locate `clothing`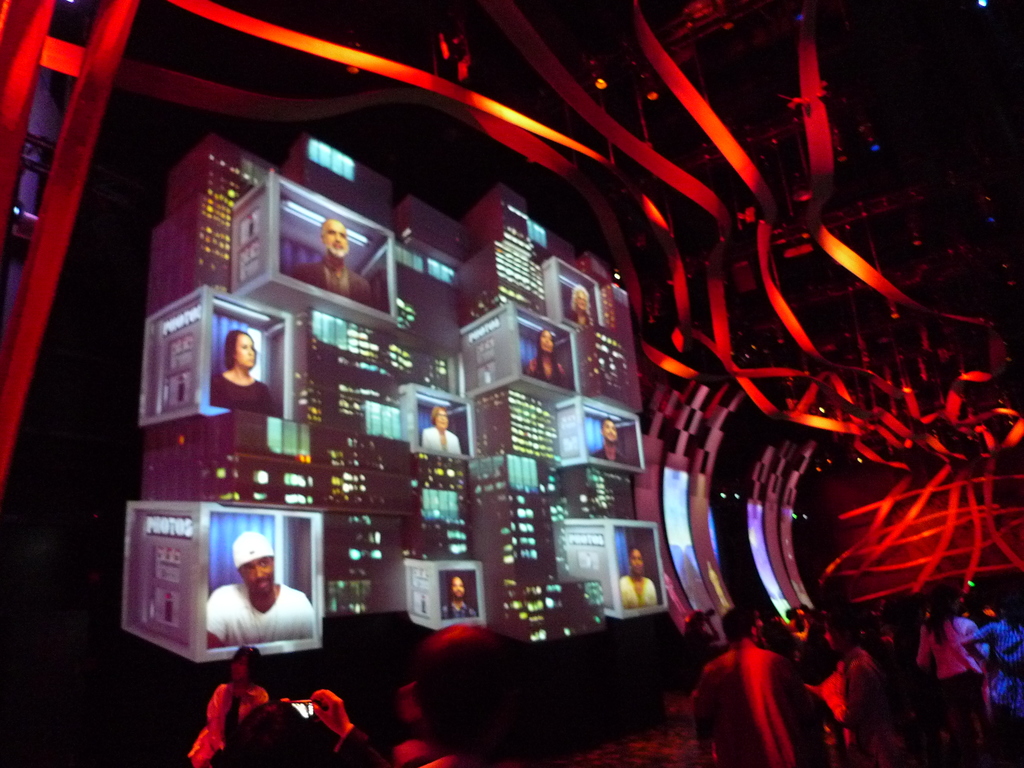
[x1=196, y1=570, x2=312, y2=676]
